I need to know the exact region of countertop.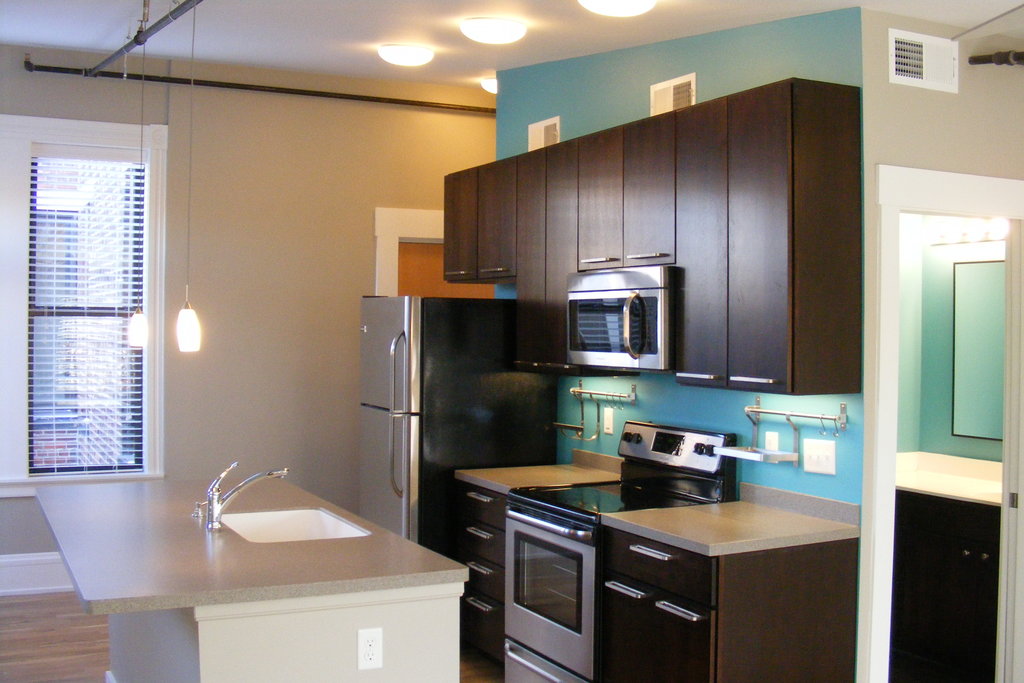
Region: left=23, top=454, right=470, bottom=623.
